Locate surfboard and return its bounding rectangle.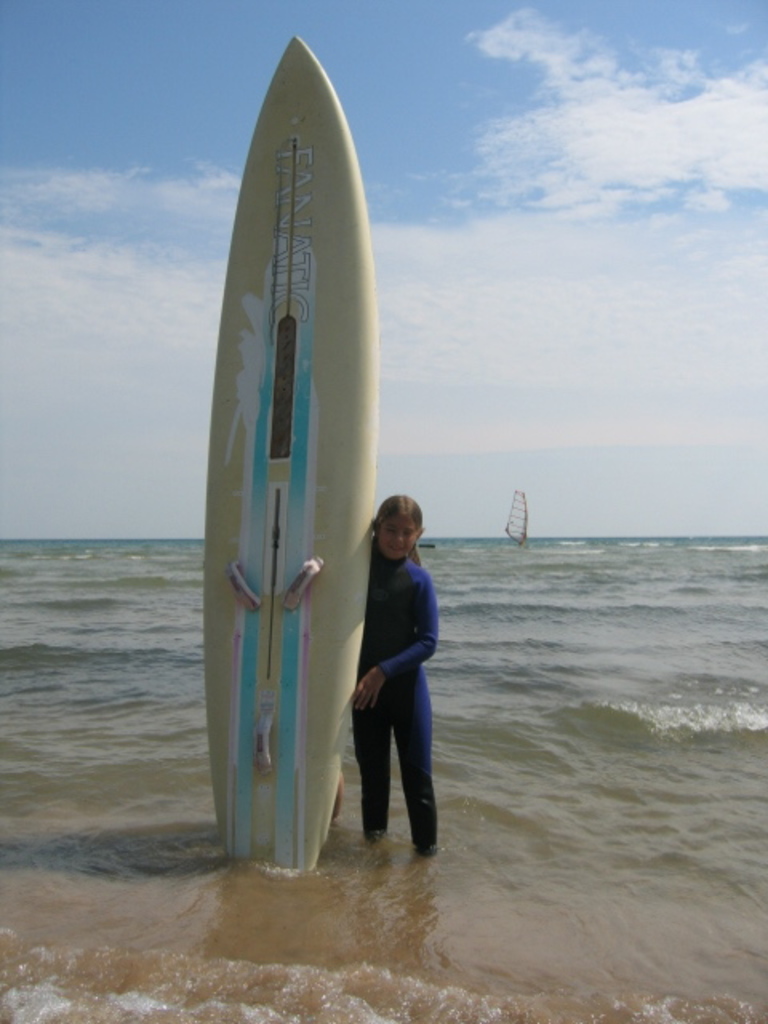
<box>203,34,382,870</box>.
